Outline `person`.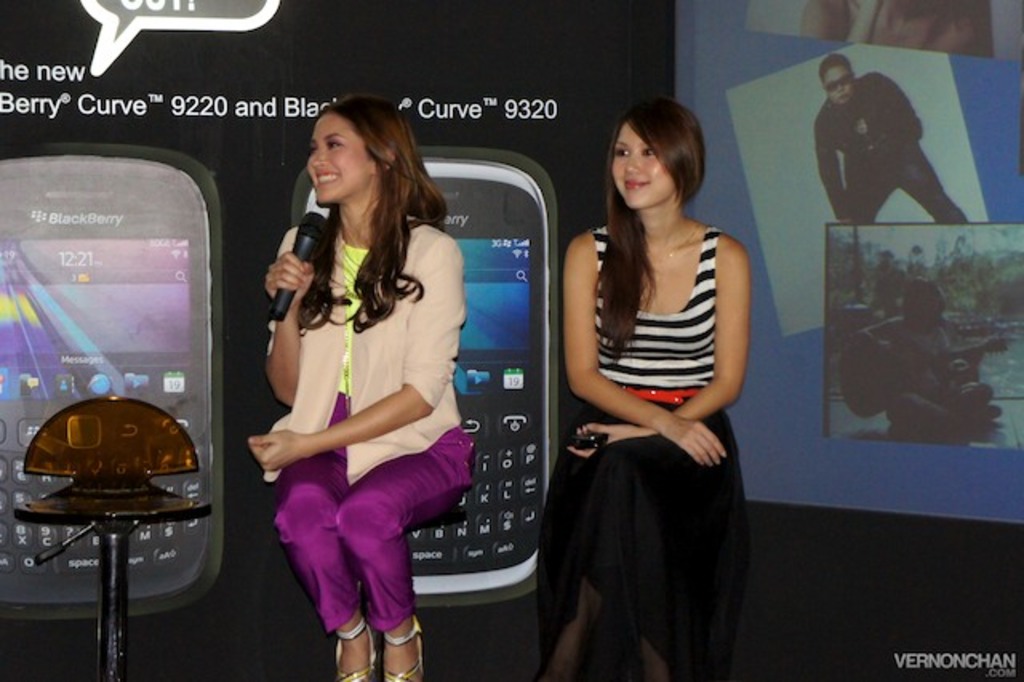
Outline: l=534, t=96, r=739, b=680.
